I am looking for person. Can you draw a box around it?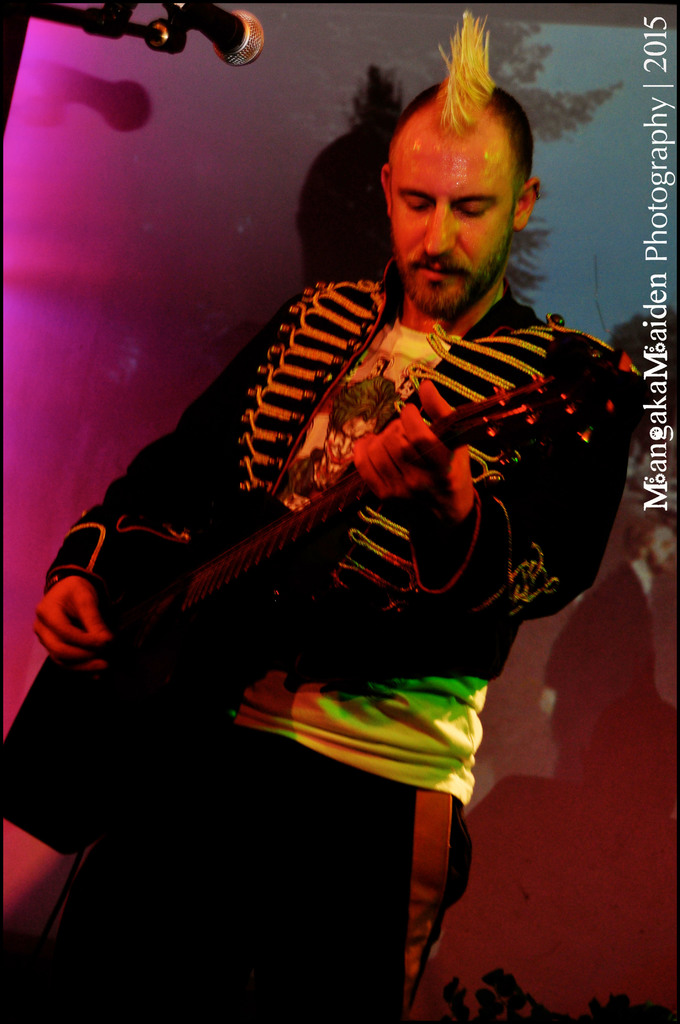
Sure, the bounding box is BBox(0, 10, 663, 1021).
